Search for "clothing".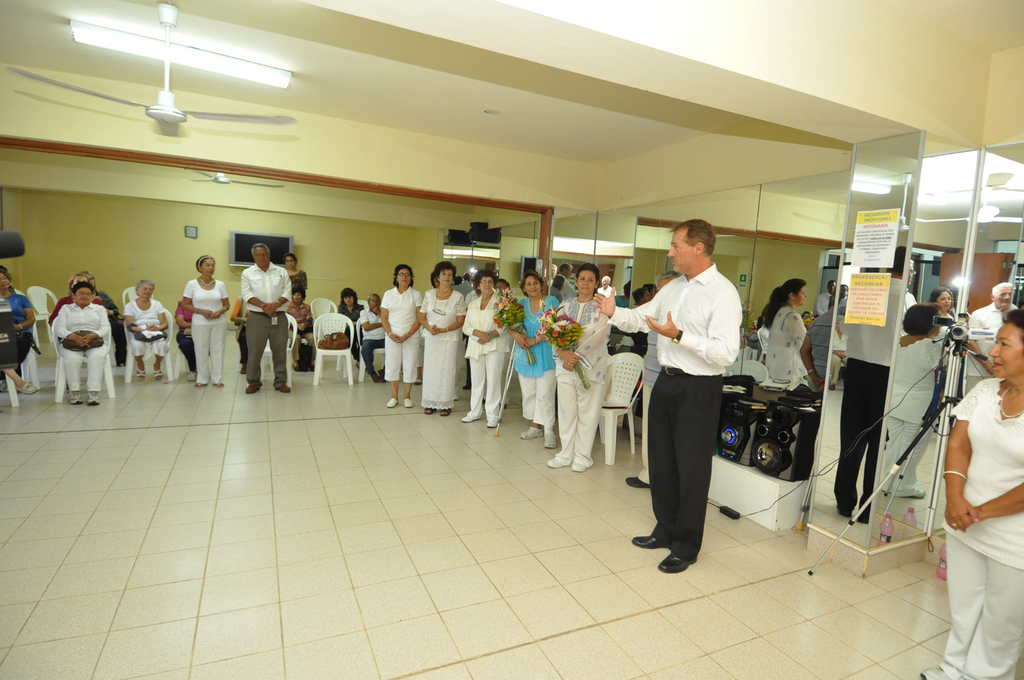
Found at [816, 292, 826, 313].
